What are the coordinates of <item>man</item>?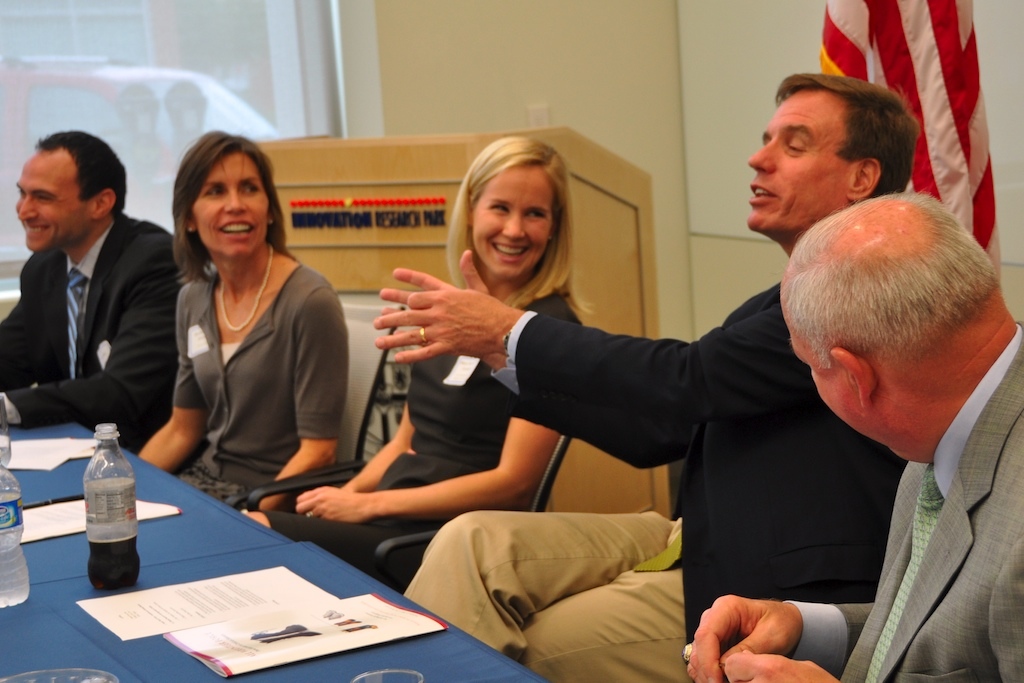
rect(678, 190, 1023, 682).
